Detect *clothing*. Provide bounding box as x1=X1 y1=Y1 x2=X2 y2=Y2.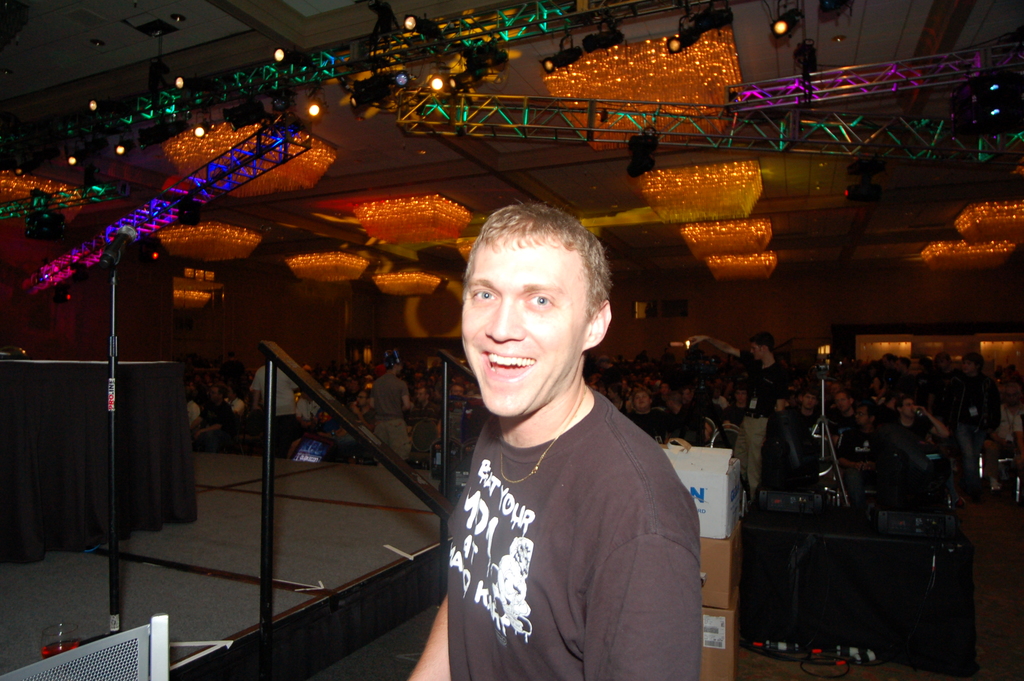
x1=444 y1=380 x2=704 y2=680.
